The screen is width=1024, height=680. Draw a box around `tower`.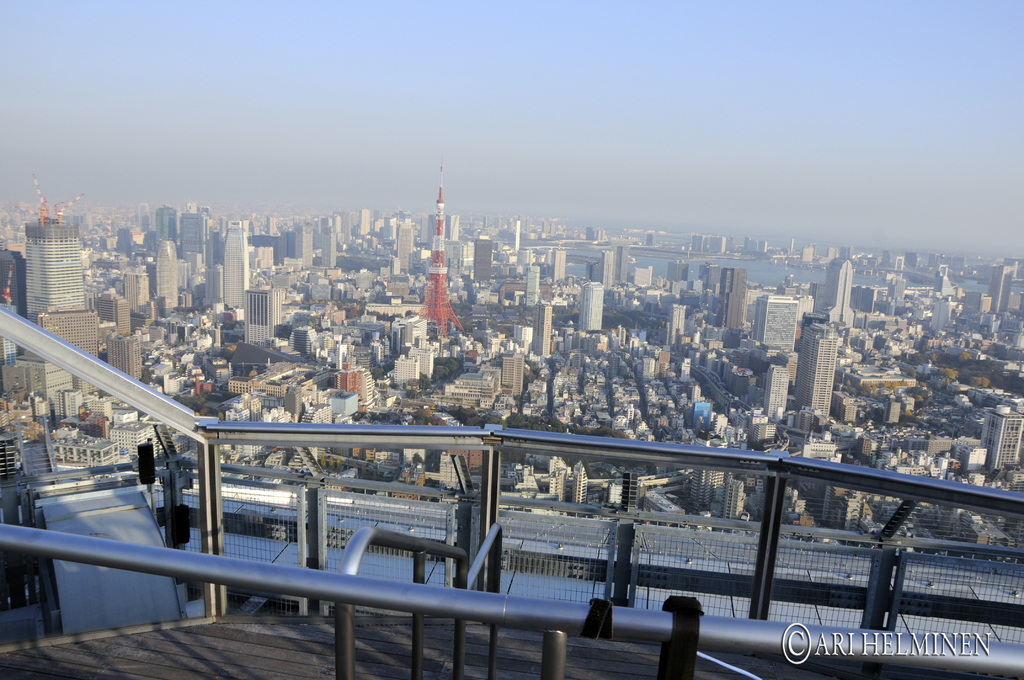
{"x1": 796, "y1": 319, "x2": 842, "y2": 425}.
